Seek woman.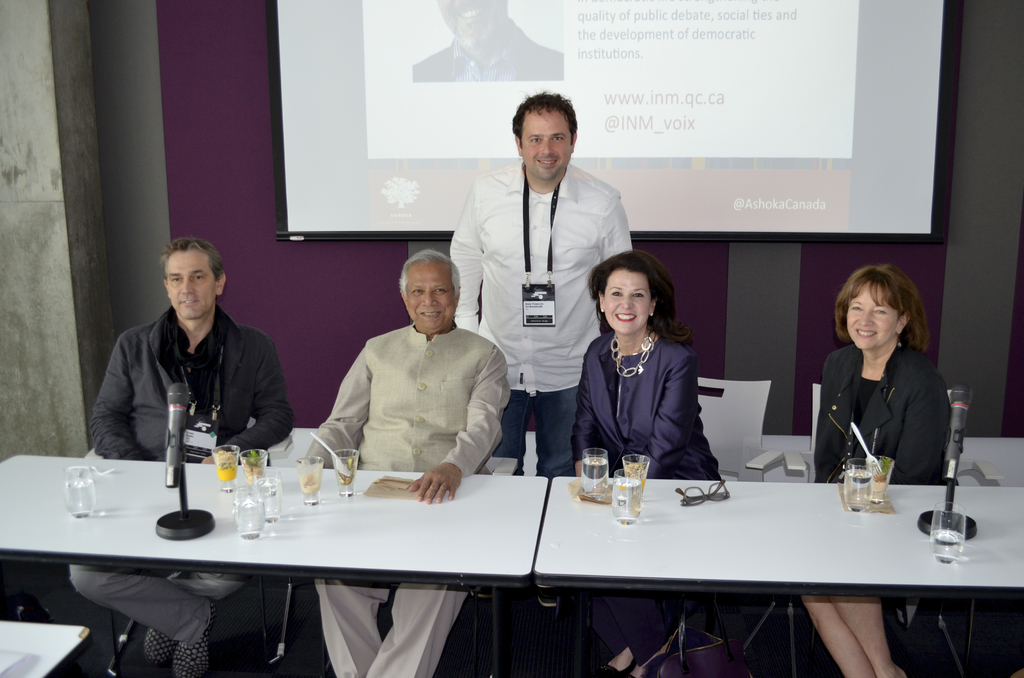
region(568, 247, 739, 677).
